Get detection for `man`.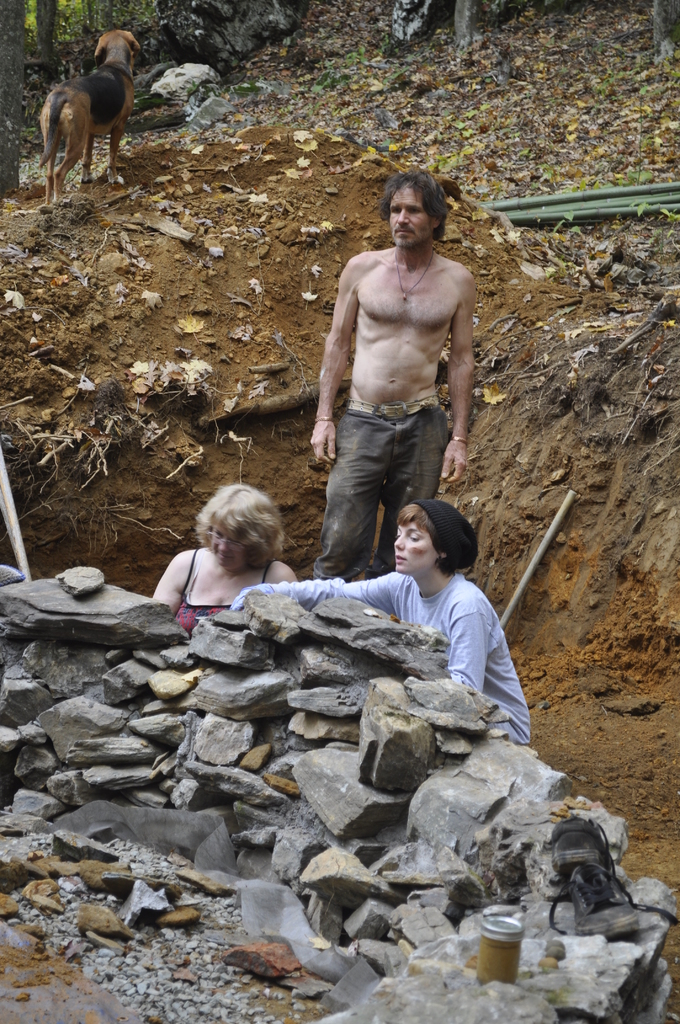
Detection: 305 165 477 600.
